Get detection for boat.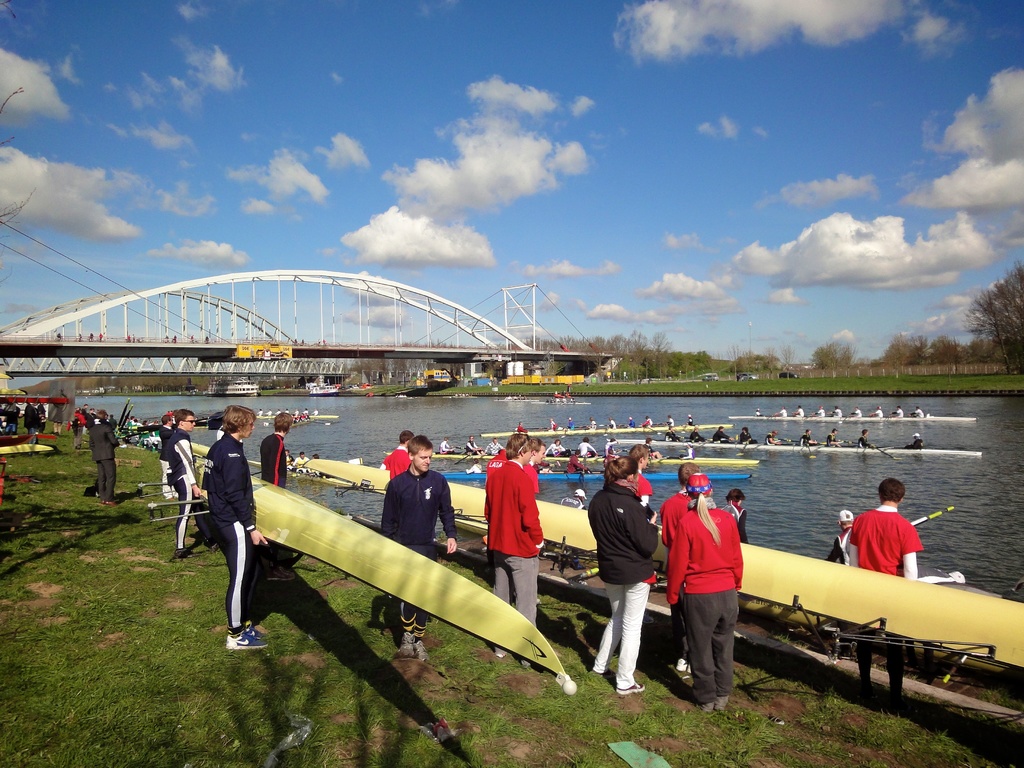
Detection: [477,427,678,435].
